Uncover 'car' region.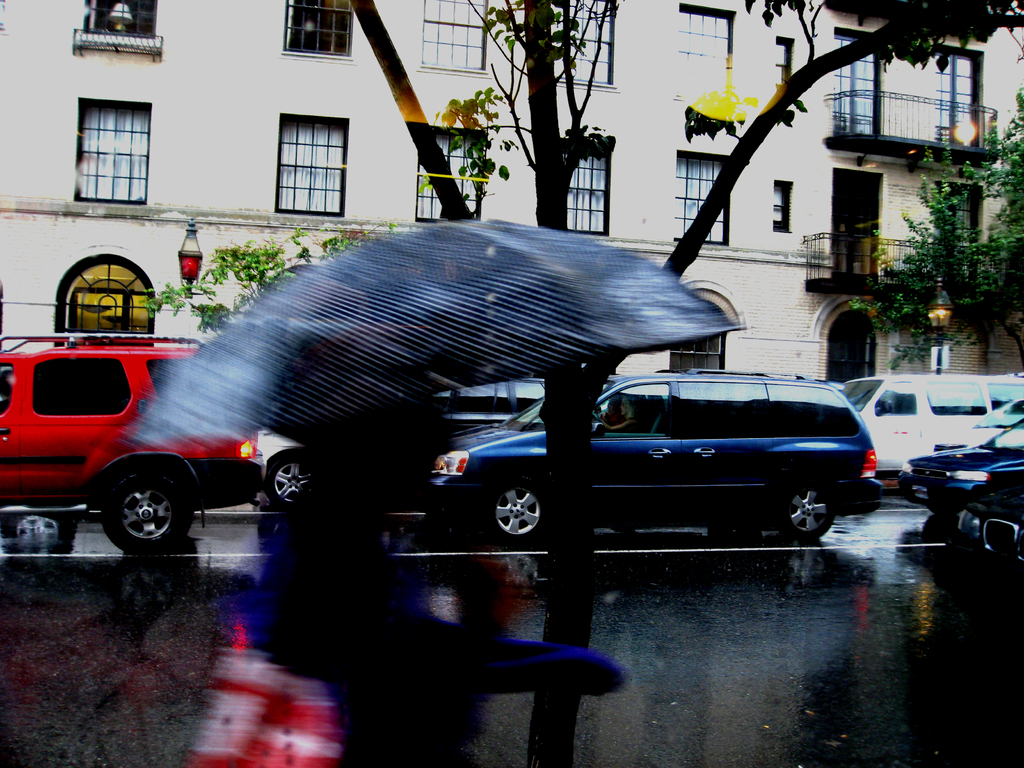
Uncovered: {"left": 255, "top": 379, "right": 554, "bottom": 508}.
